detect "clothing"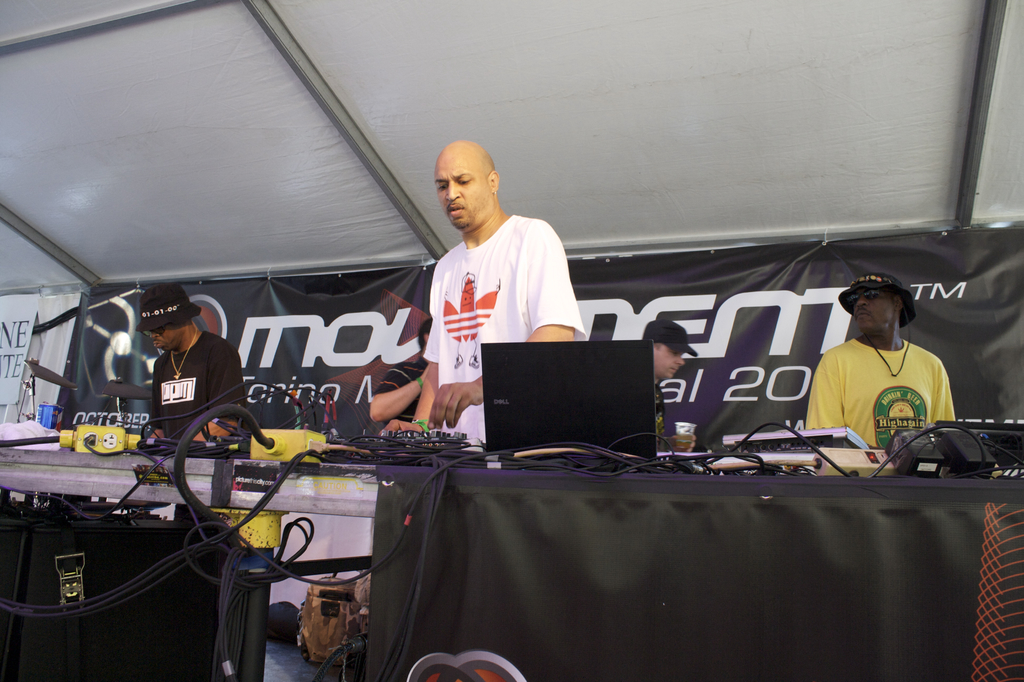
crop(148, 328, 244, 448)
